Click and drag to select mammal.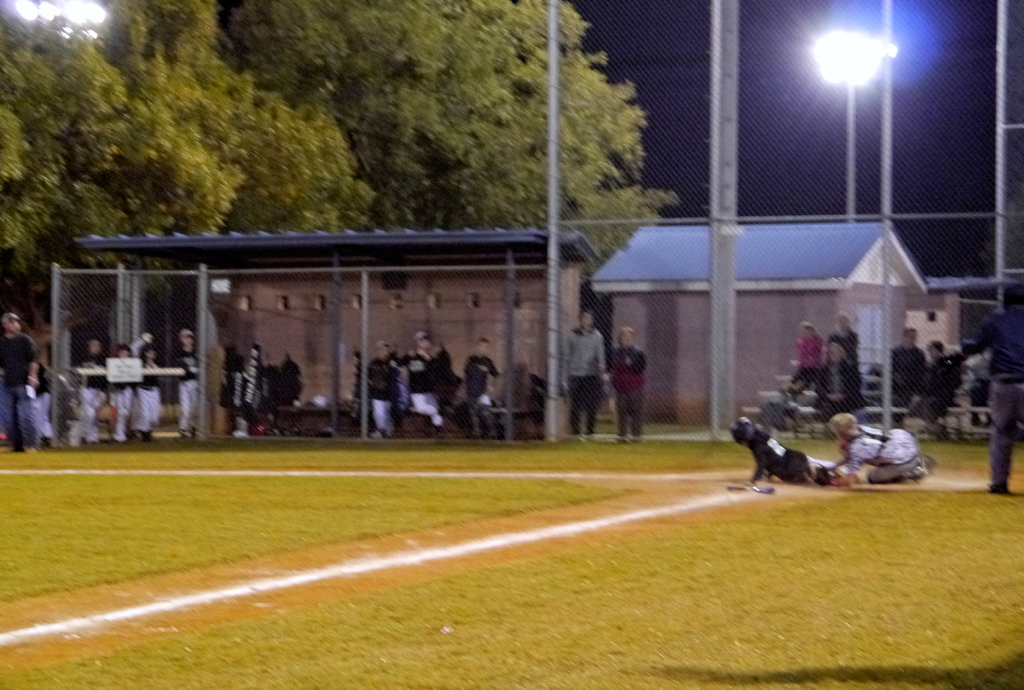
Selection: Rect(890, 329, 933, 424).
